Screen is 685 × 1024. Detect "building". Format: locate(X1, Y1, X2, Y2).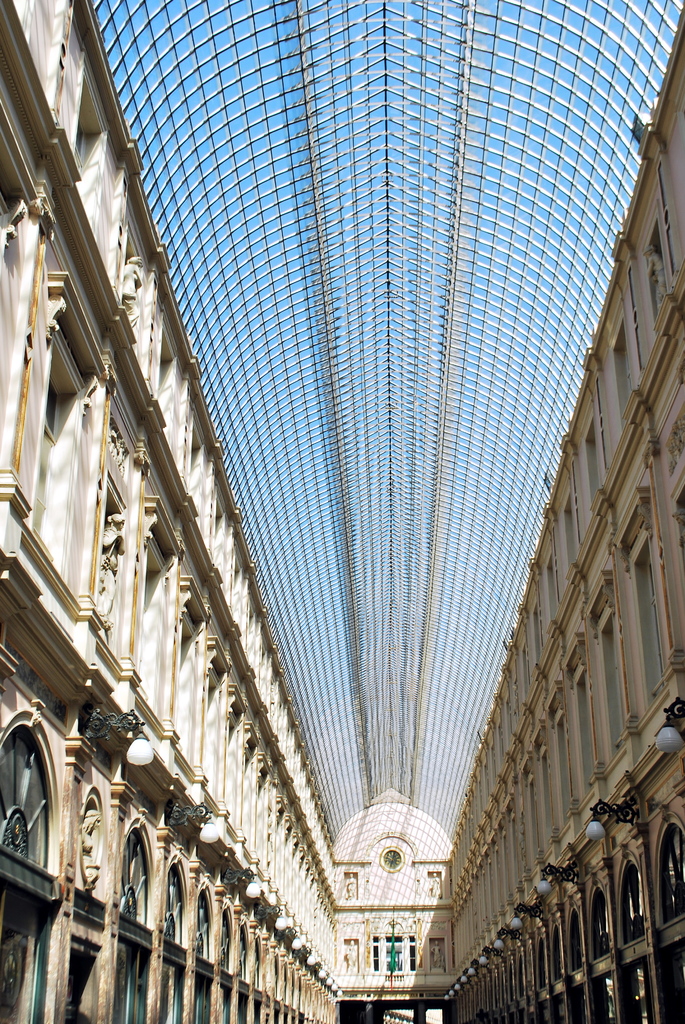
locate(0, 0, 684, 1023).
